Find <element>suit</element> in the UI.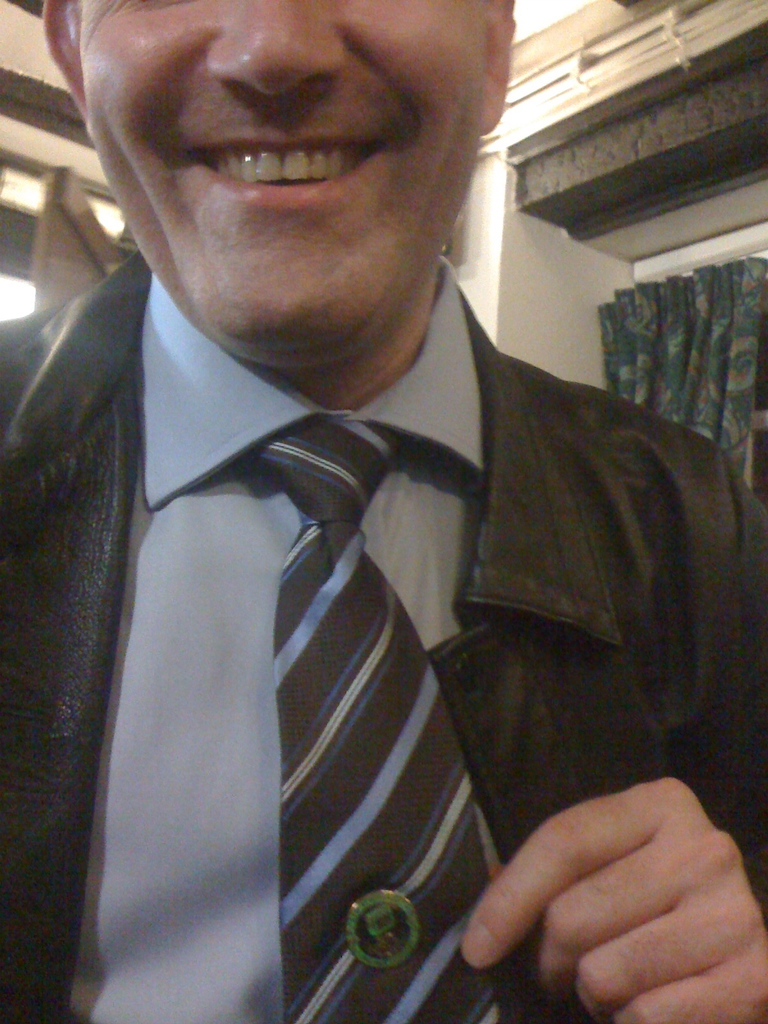
UI element at bbox=[10, 116, 767, 1023].
